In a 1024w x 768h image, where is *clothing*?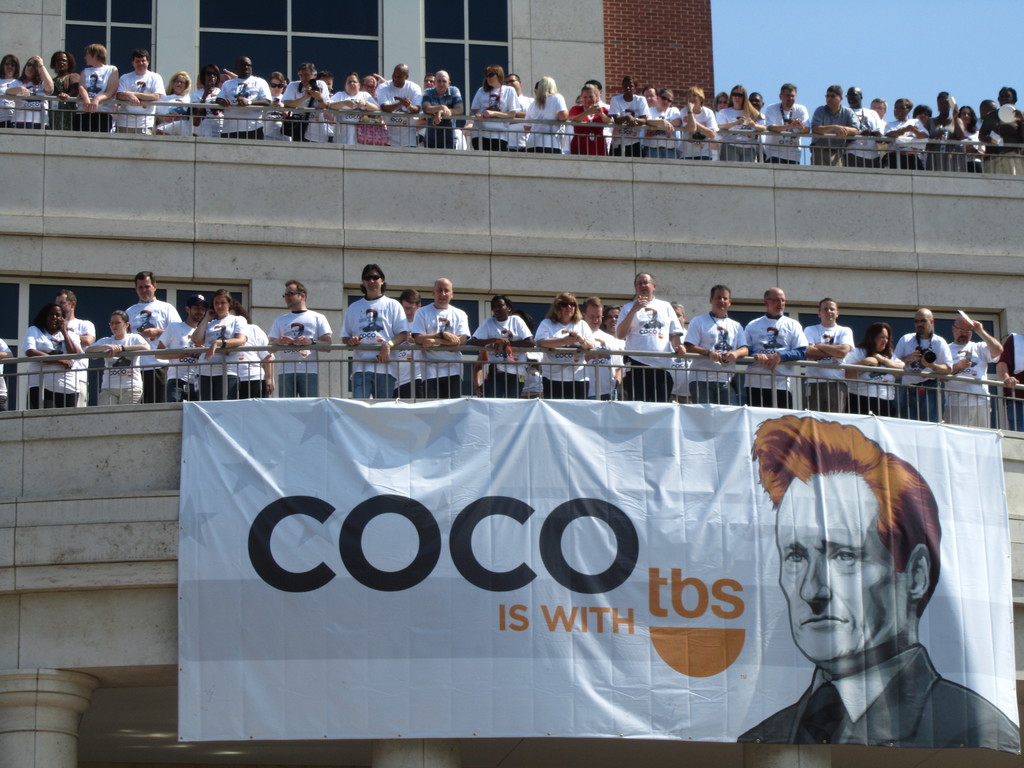
select_region(118, 66, 169, 143).
